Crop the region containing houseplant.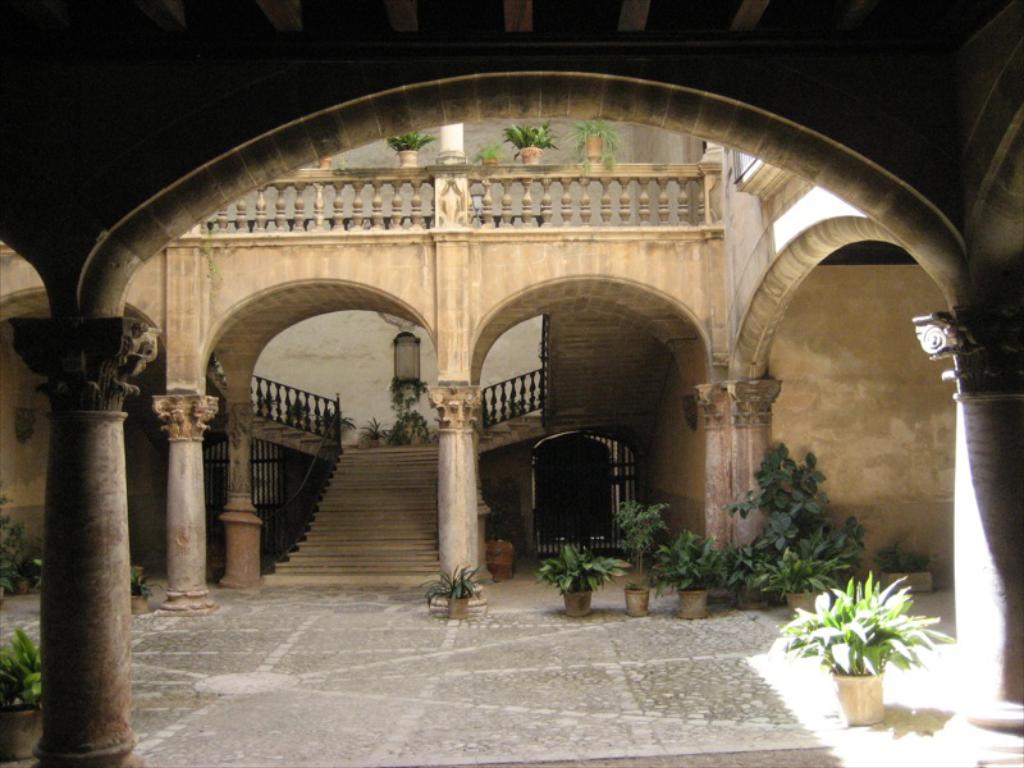
Crop region: [x1=503, y1=118, x2=556, y2=170].
